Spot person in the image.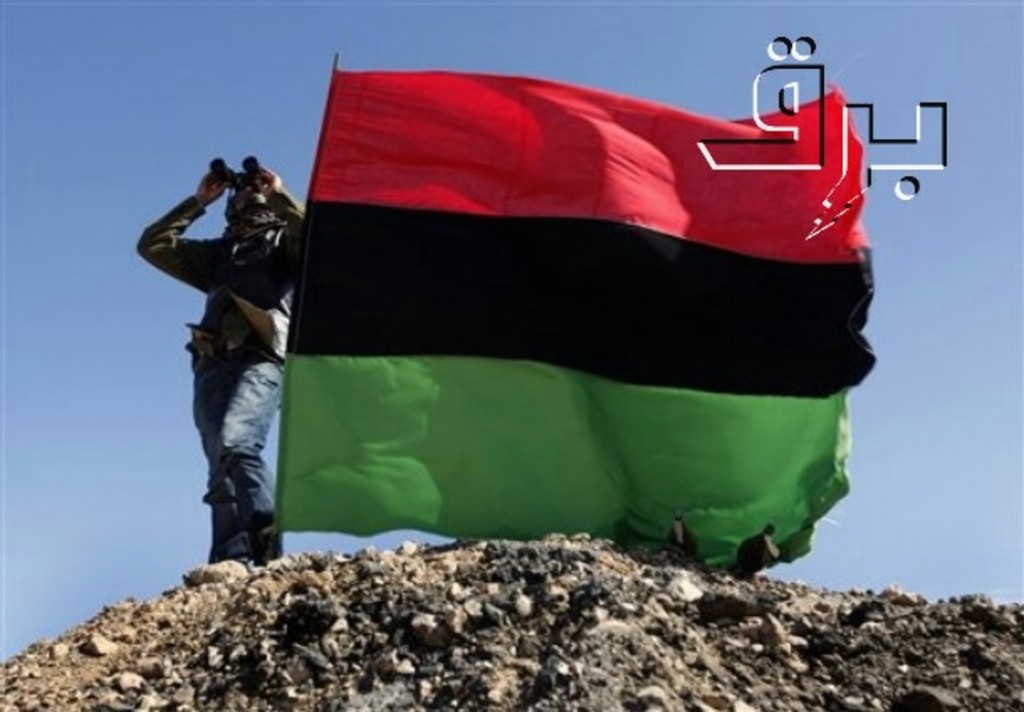
person found at 166 102 312 598.
